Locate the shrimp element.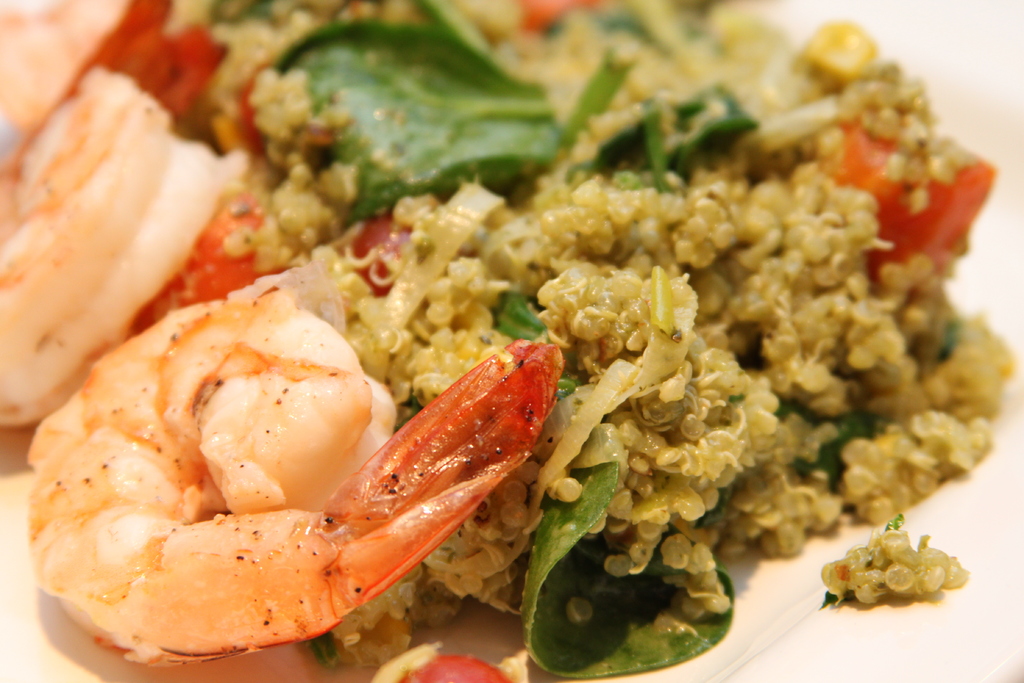
Element bbox: detection(29, 287, 563, 638).
